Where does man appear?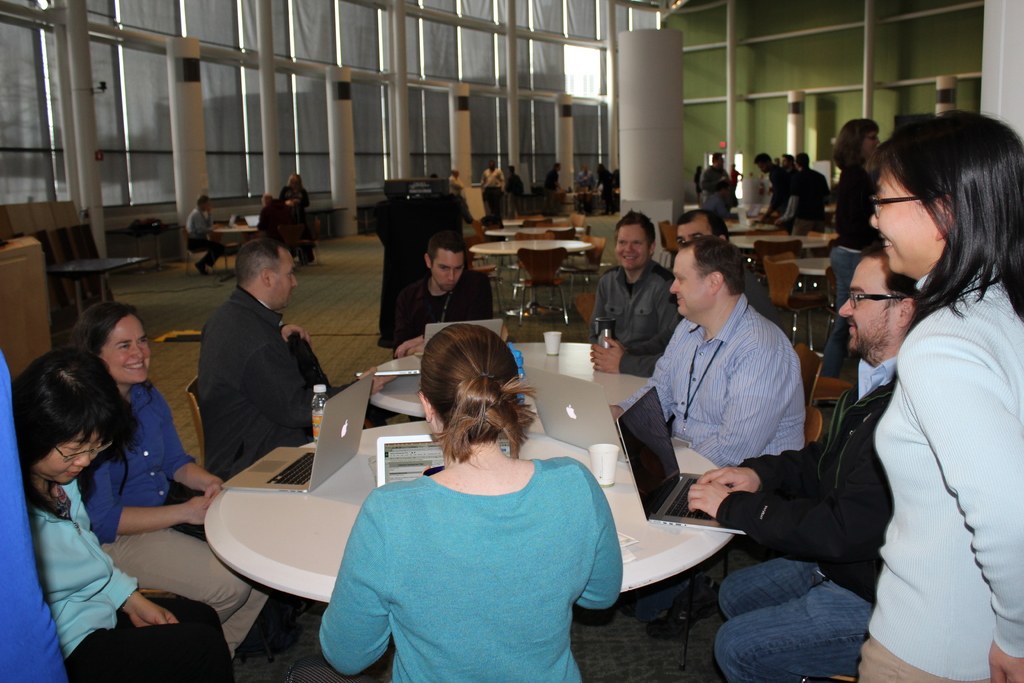
Appears at pyautogui.locateOnScreen(184, 192, 222, 274).
